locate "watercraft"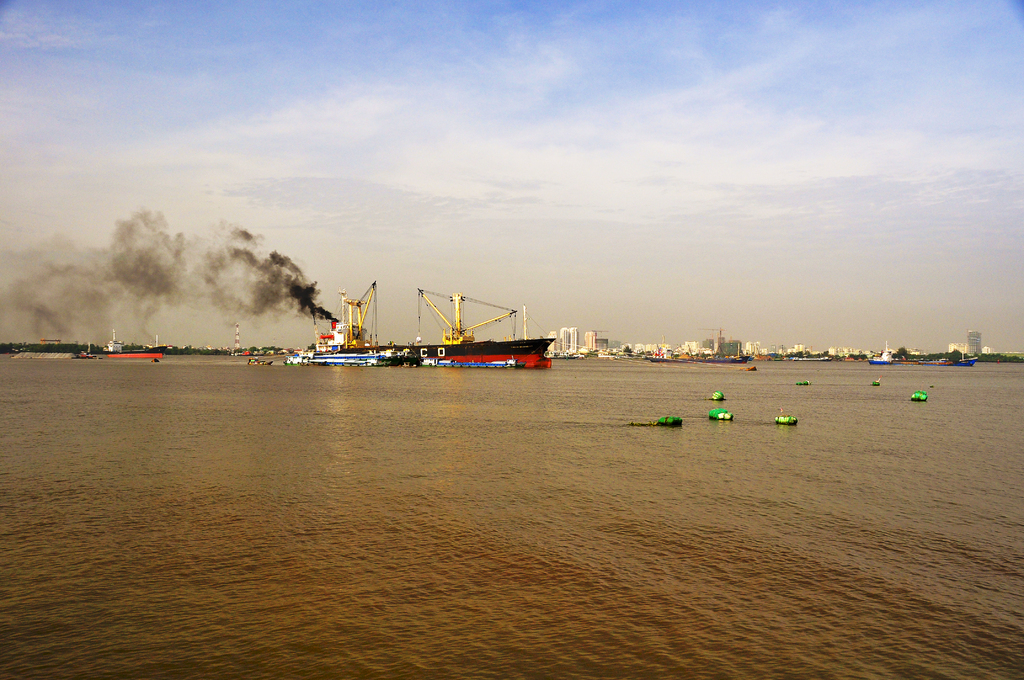
BBox(911, 387, 928, 401)
